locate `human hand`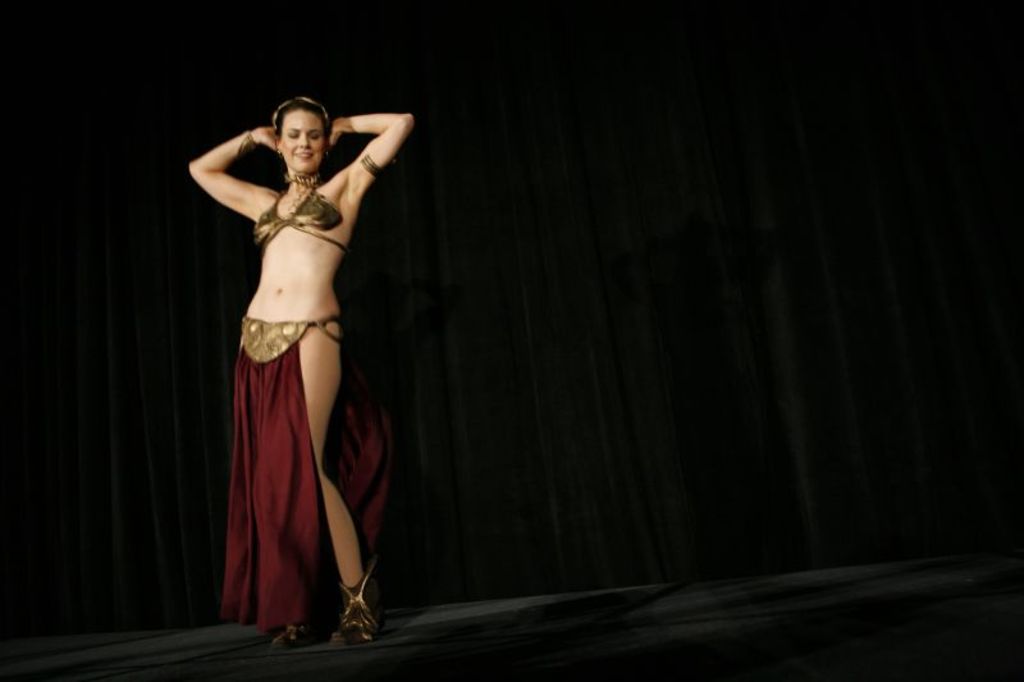
BBox(326, 120, 340, 151)
